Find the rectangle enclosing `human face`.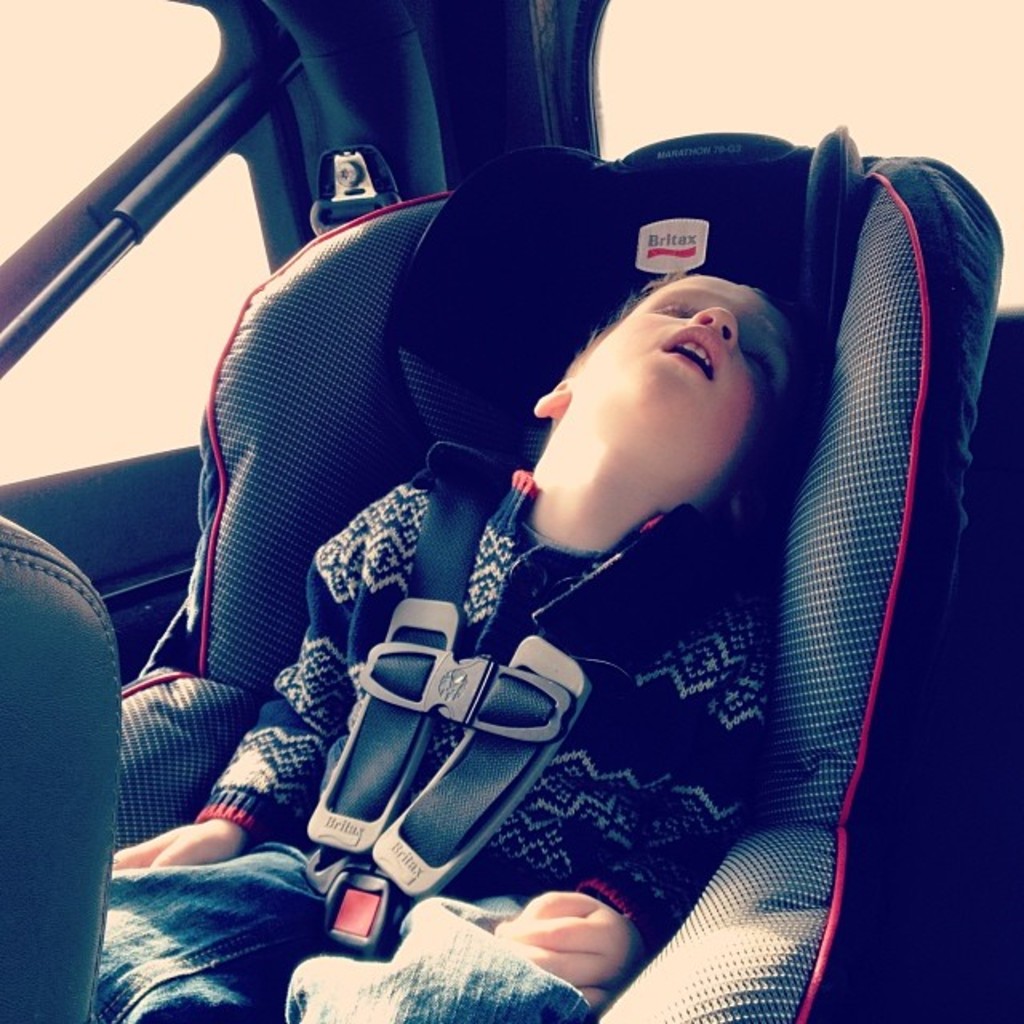
(x1=576, y1=274, x2=790, y2=467).
